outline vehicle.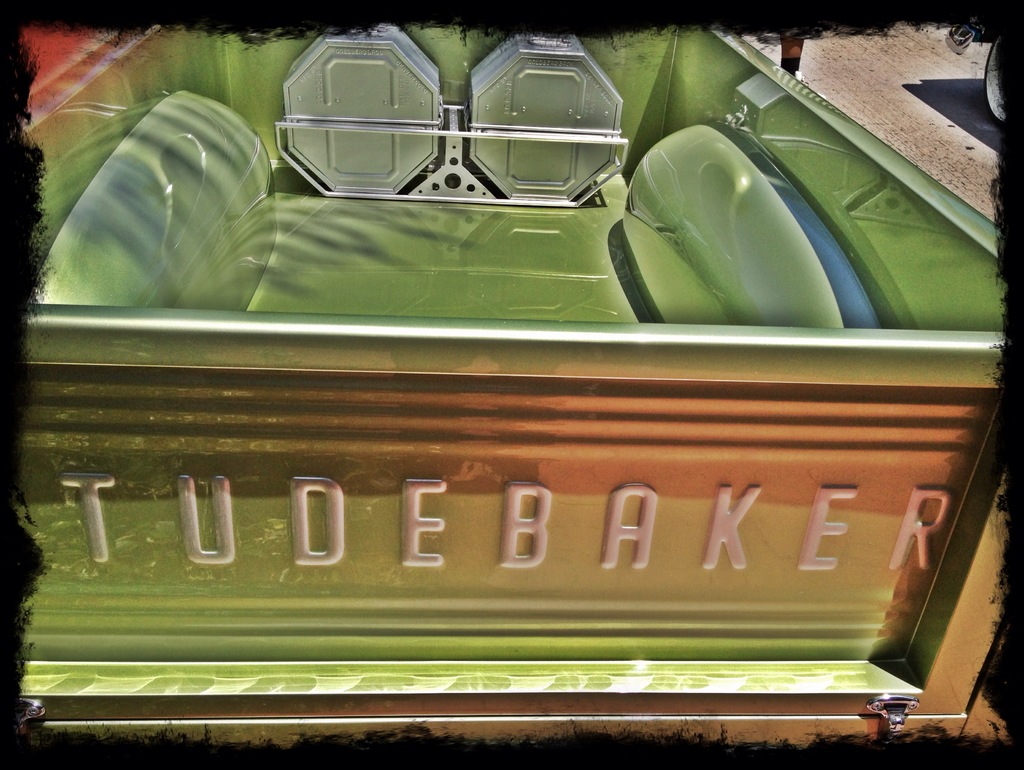
Outline: crop(0, 0, 1023, 769).
